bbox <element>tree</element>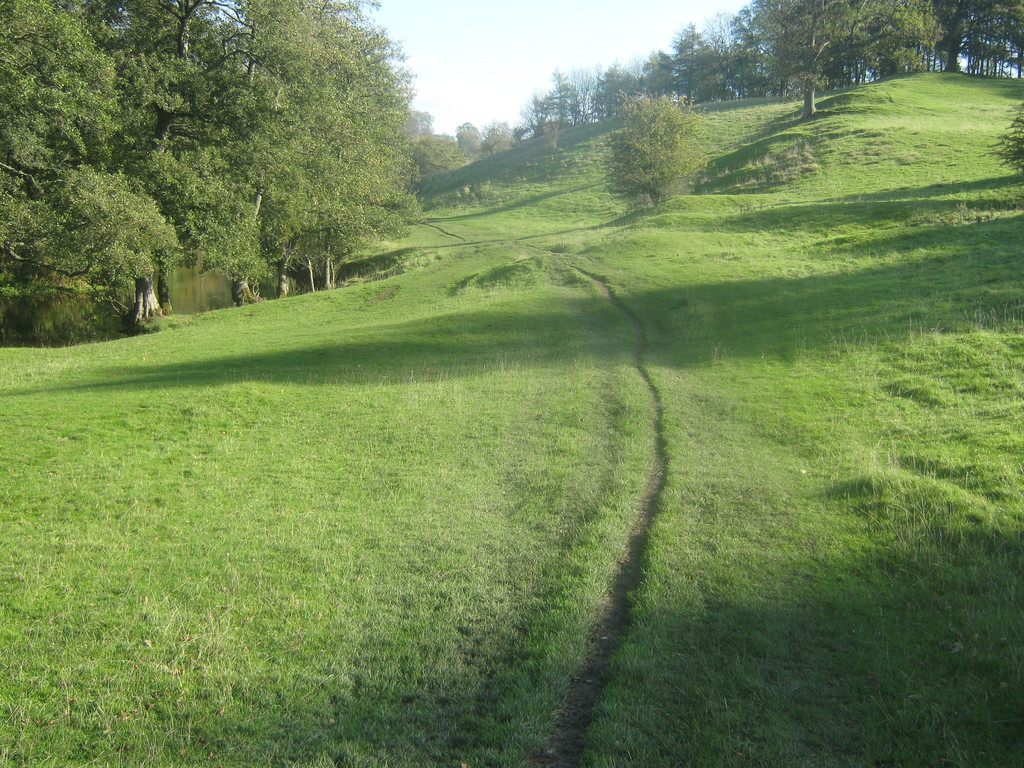
box(986, 98, 1023, 168)
